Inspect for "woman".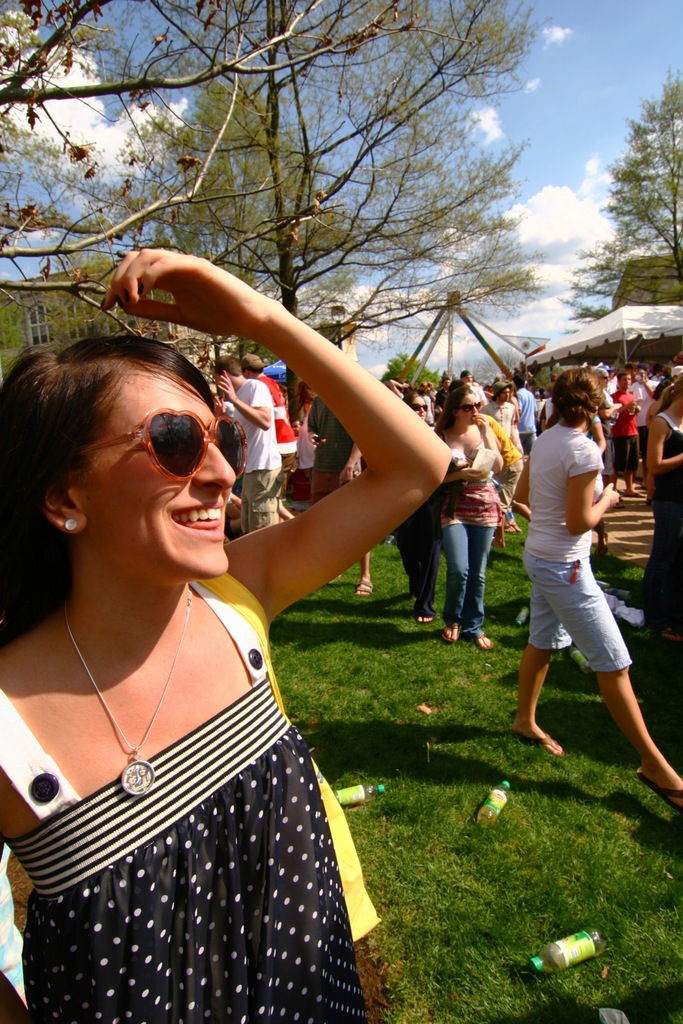
Inspection: box(481, 382, 527, 455).
